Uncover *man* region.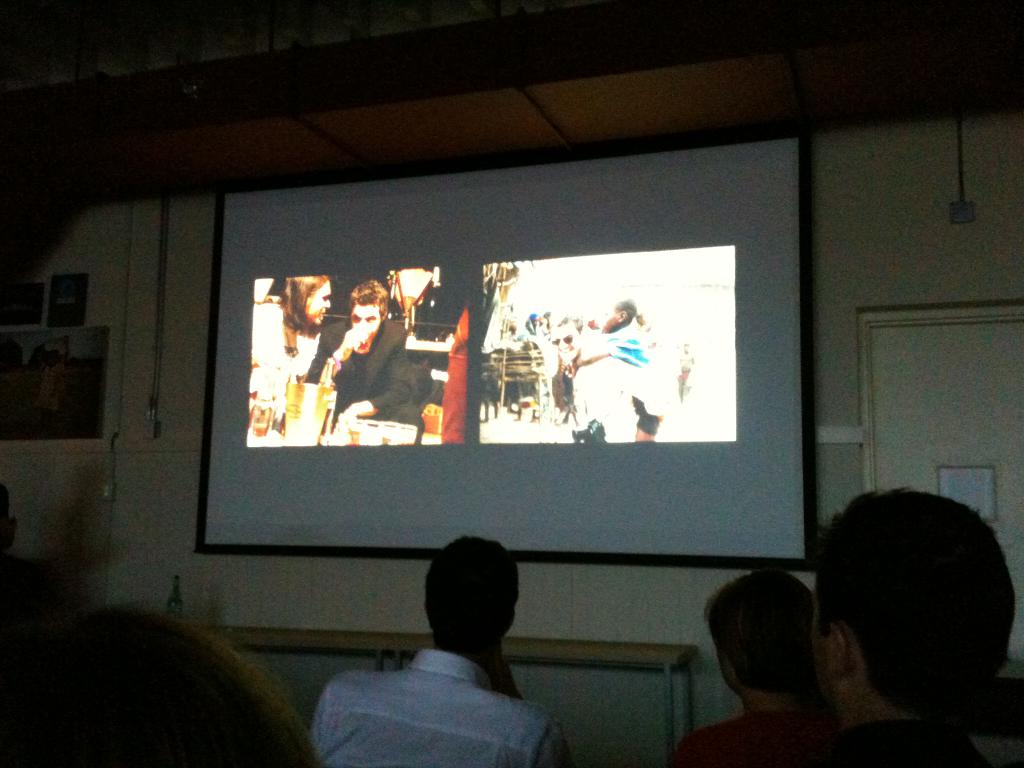
Uncovered: <box>664,563,822,767</box>.
